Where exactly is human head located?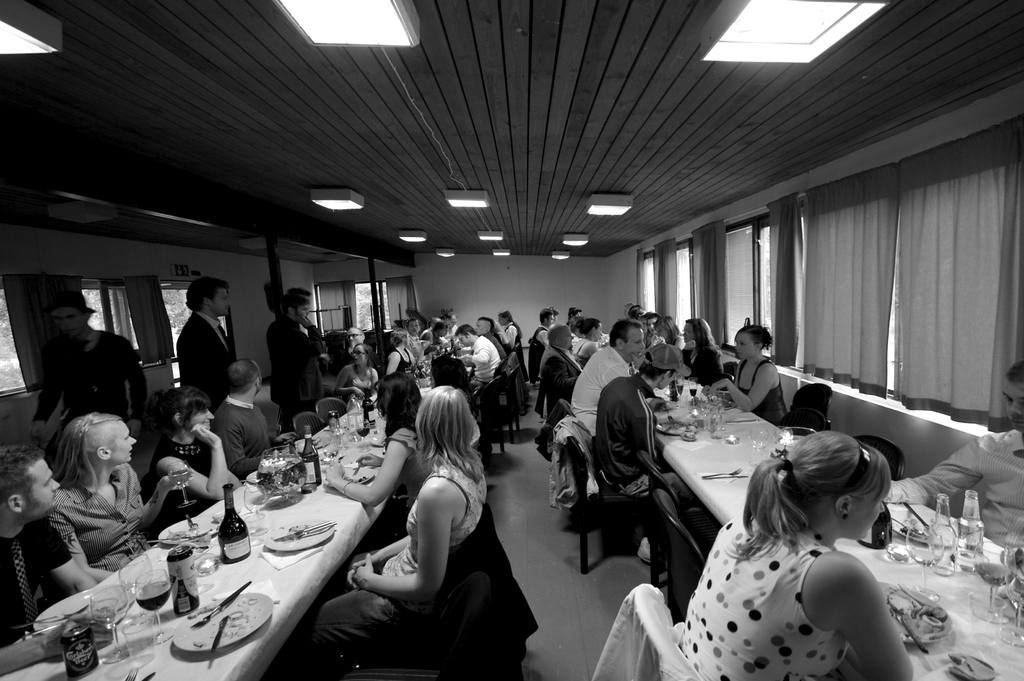
Its bounding box is x1=431 y1=321 x2=449 y2=339.
